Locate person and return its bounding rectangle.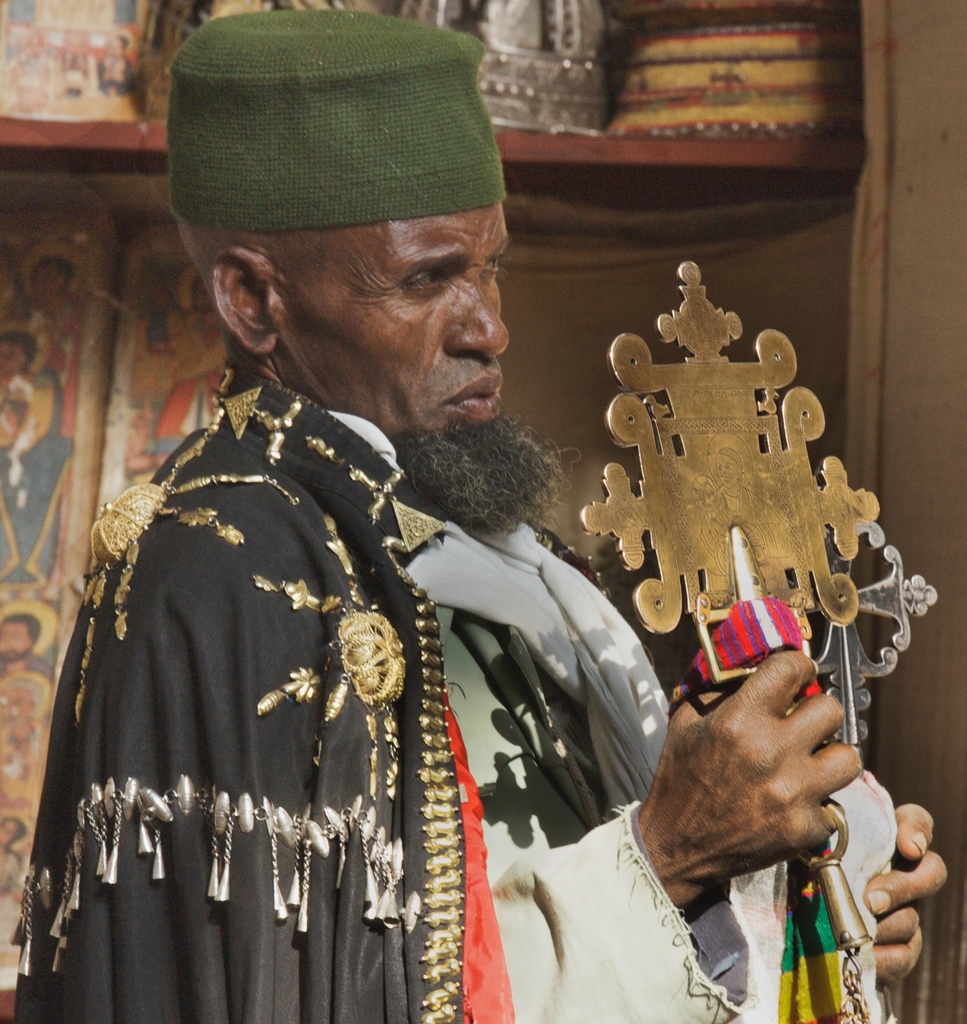
[17, 4, 950, 1023].
